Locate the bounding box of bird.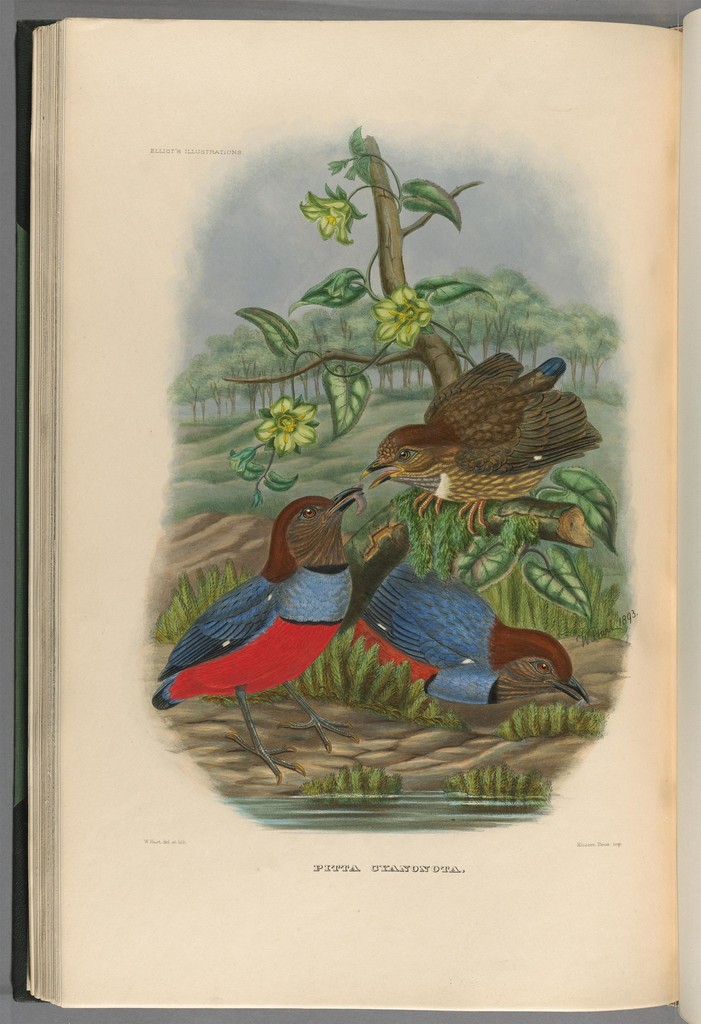
Bounding box: Rect(346, 344, 612, 532).
